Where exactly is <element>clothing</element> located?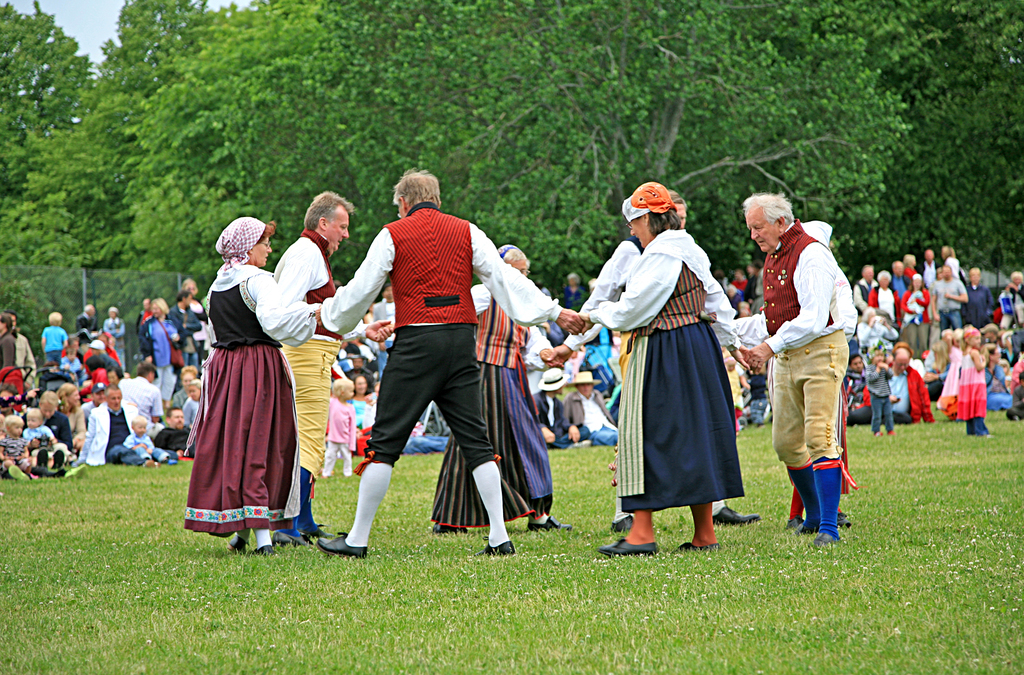
Its bounding box is (872, 286, 900, 329).
